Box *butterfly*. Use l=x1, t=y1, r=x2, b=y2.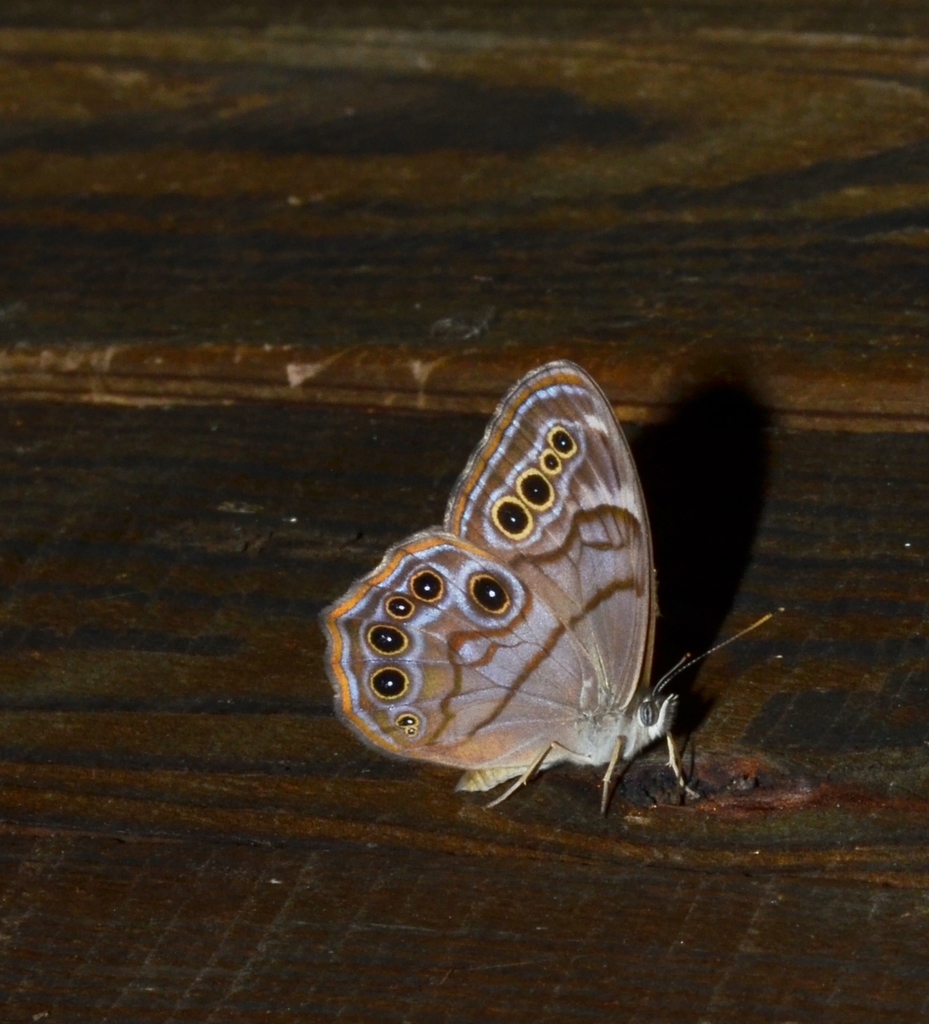
l=316, t=355, r=733, b=835.
